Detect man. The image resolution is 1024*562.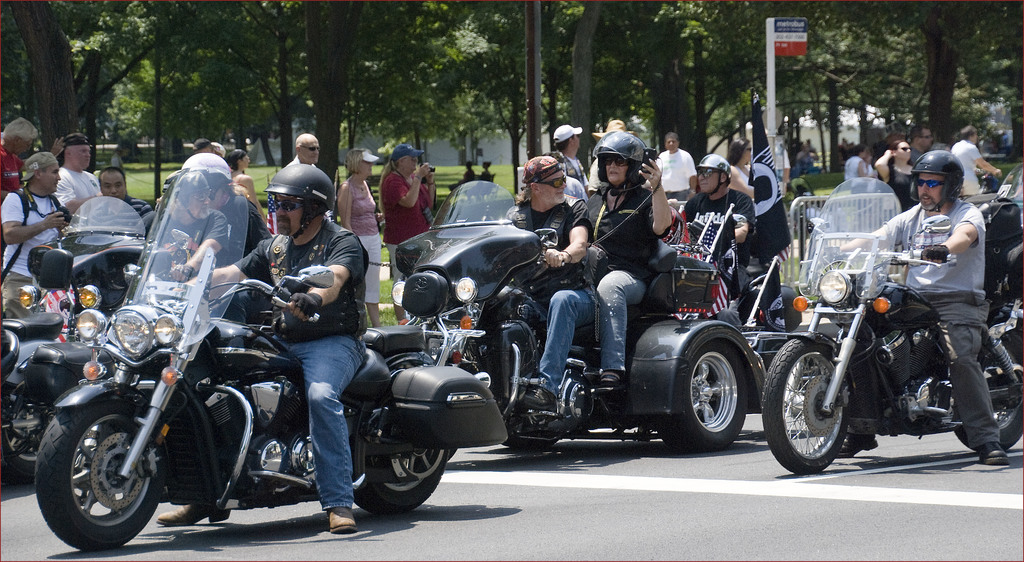
BBox(154, 162, 370, 539).
